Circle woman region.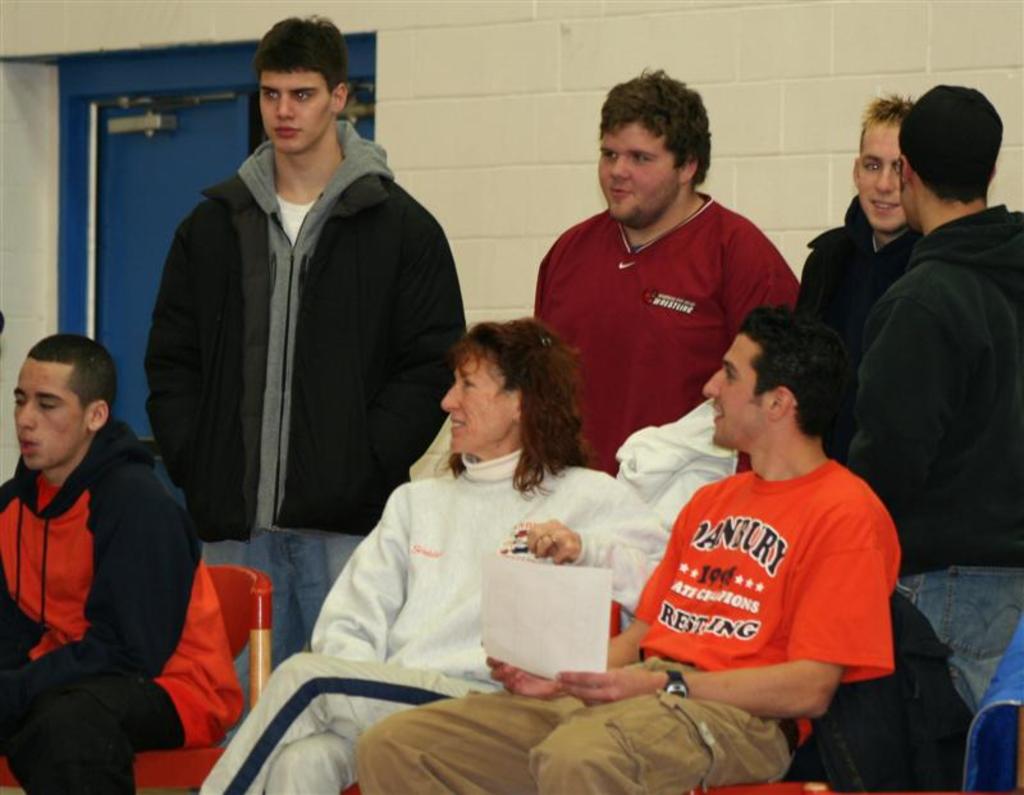
Region: left=193, top=324, right=675, bottom=794.
